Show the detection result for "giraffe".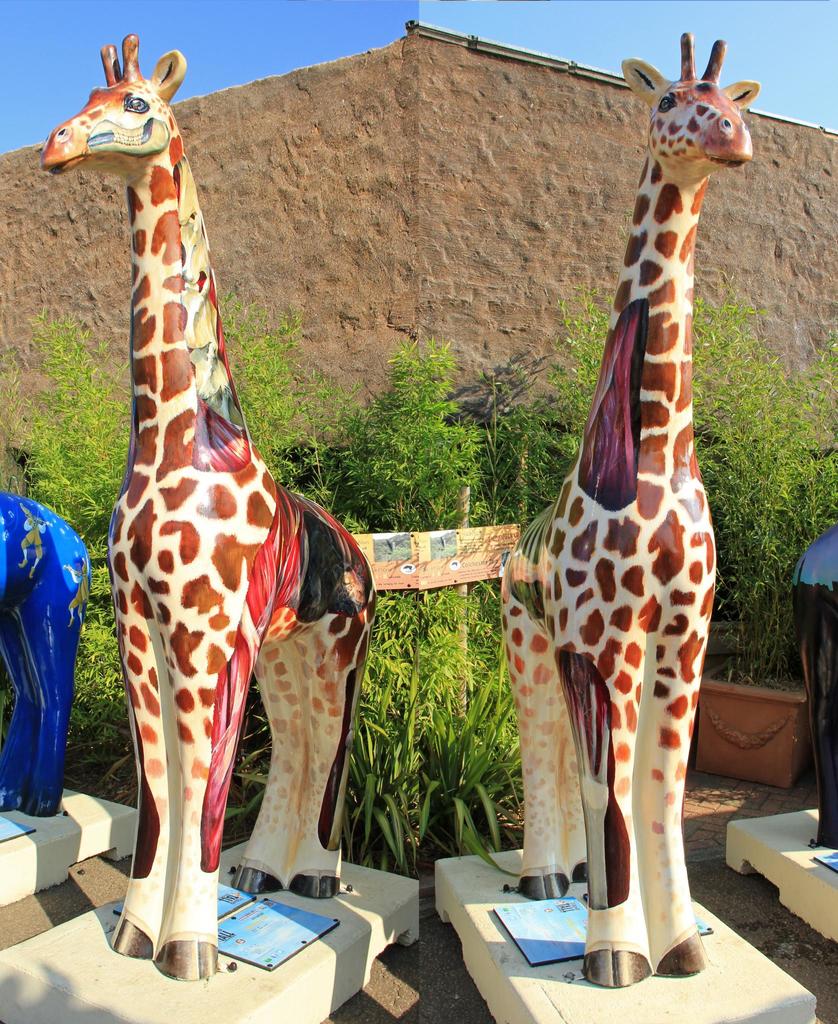
[36,36,382,986].
